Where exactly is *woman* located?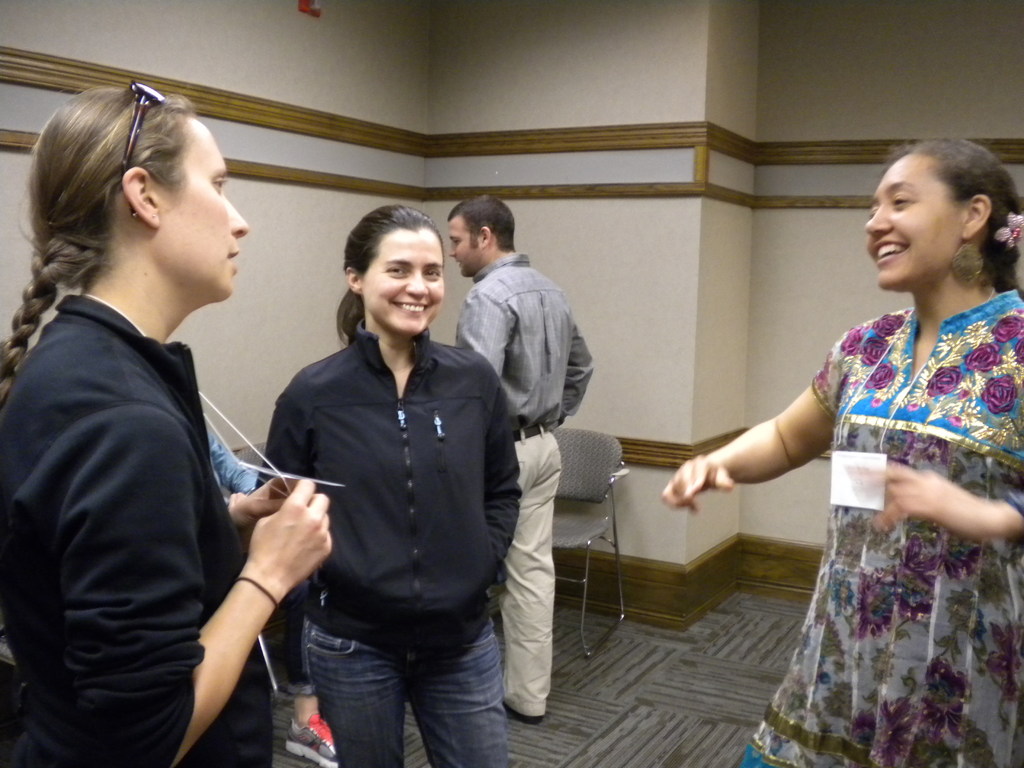
Its bounding box is detection(686, 109, 1018, 733).
